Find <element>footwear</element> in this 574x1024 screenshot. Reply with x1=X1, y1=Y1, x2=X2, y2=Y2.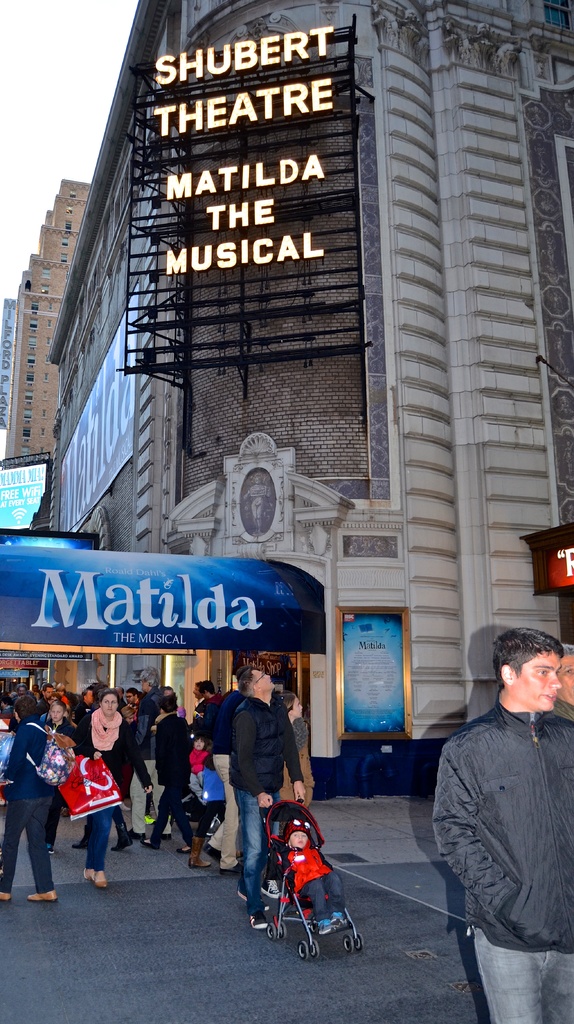
x1=108, y1=827, x2=133, y2=855.
